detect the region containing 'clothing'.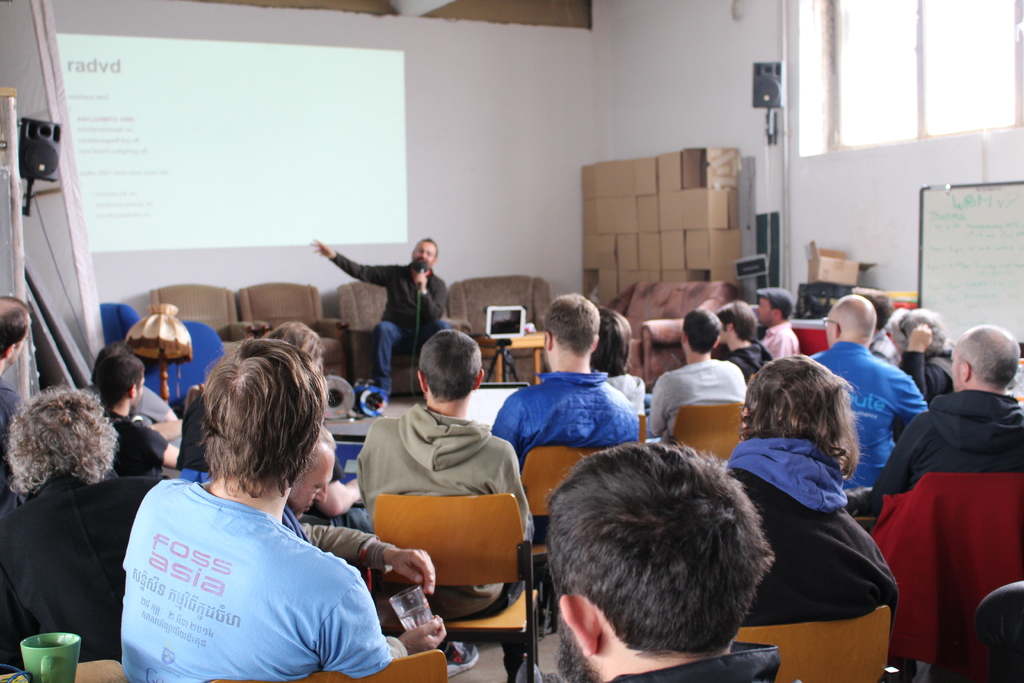
806 336 928 491.
